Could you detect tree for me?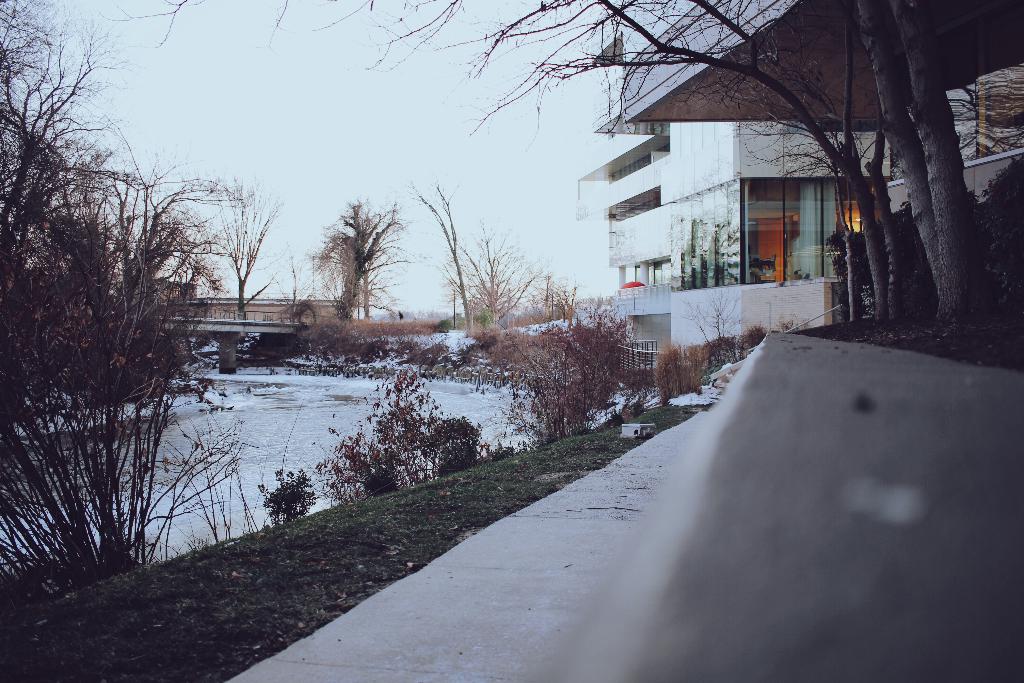
Detection result: crop(29, 55, 221, 582).
